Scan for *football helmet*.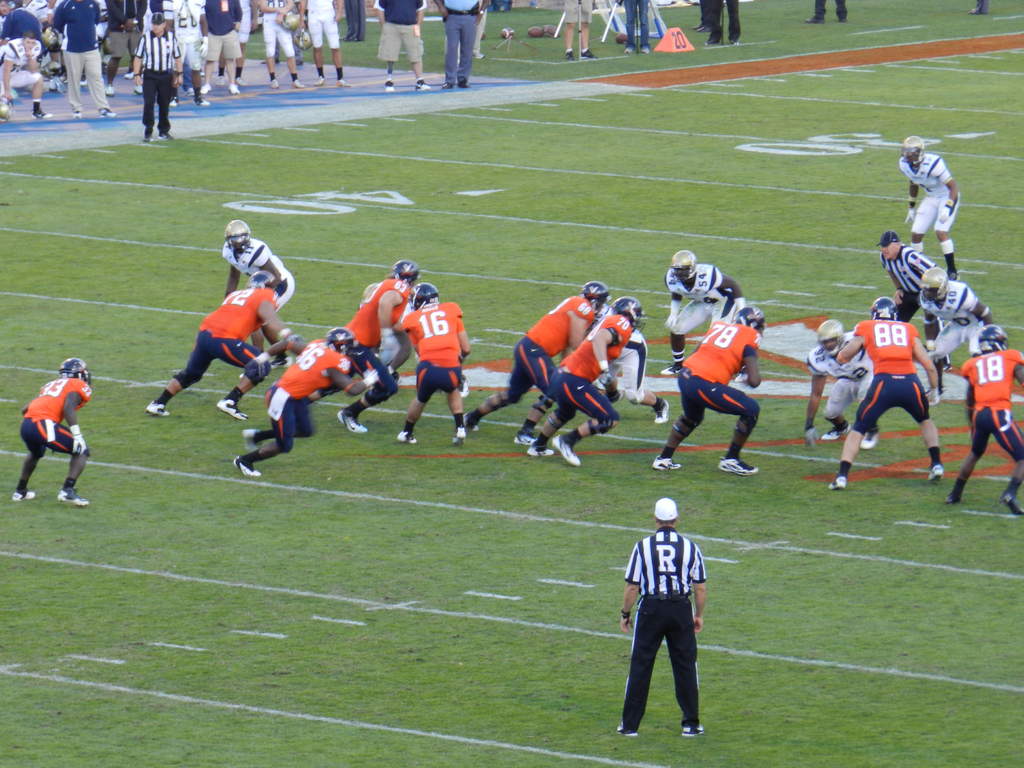
Scan result: (244, 269, 276, 291).
